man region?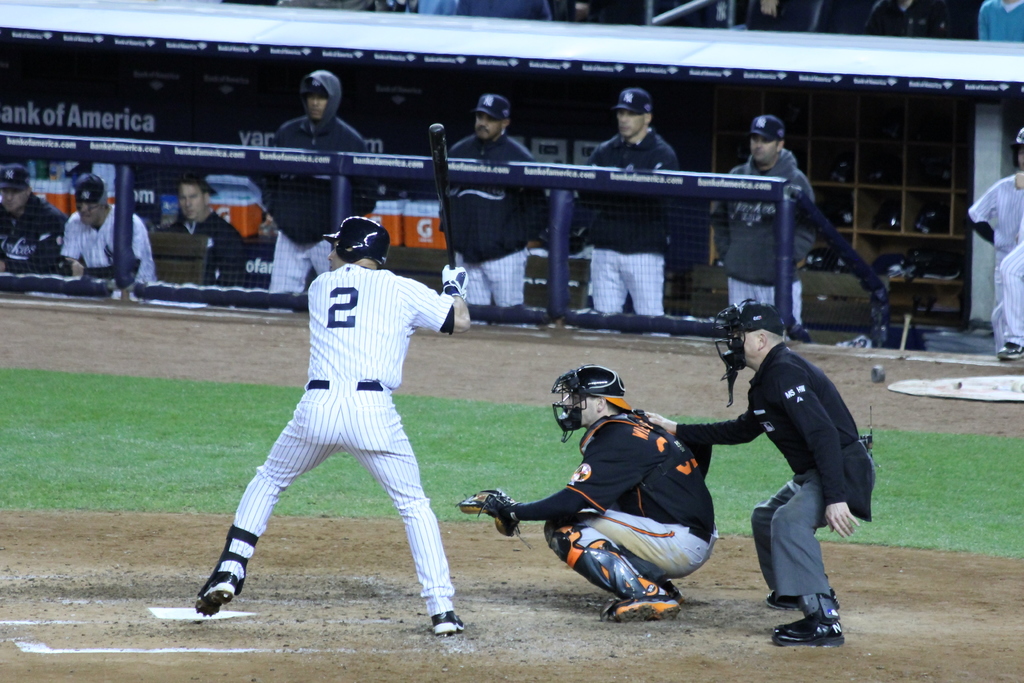
[712, 115, 819, 337]
